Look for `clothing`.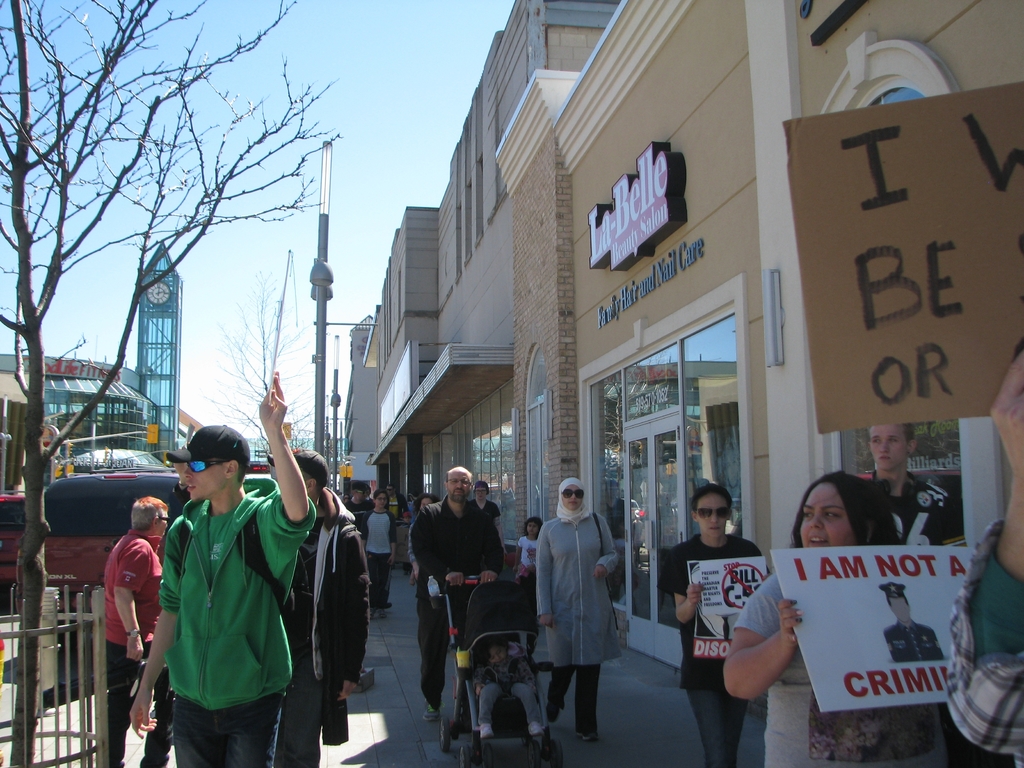
Found: l=476, t=685, r=545, b=725.
